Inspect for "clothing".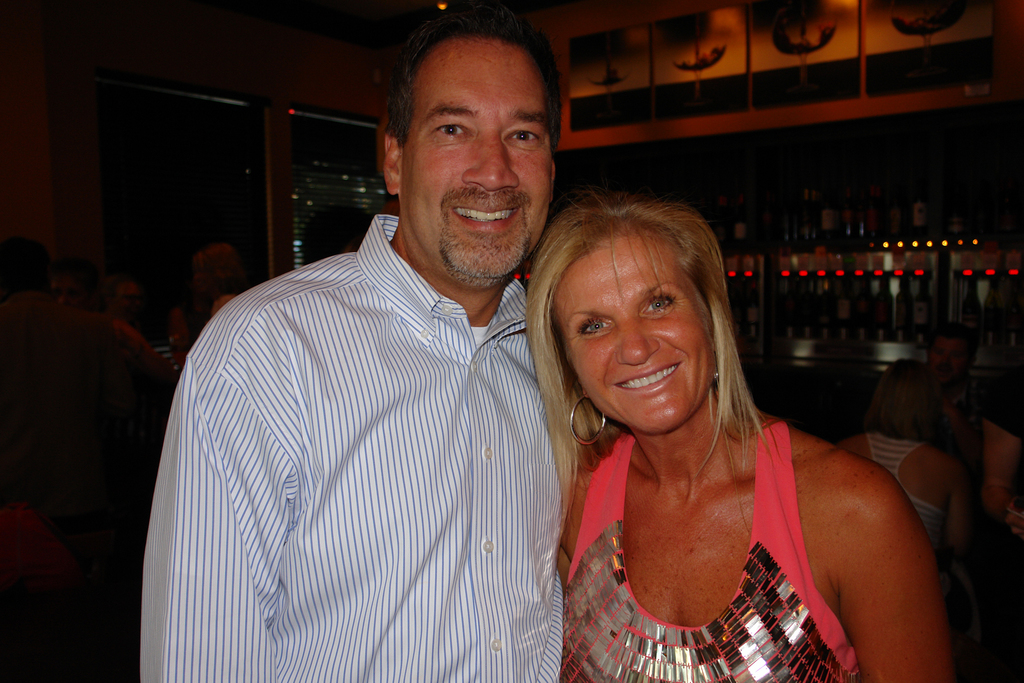
Inspection: x1=156, y1=179, x2=576, y2=682.
